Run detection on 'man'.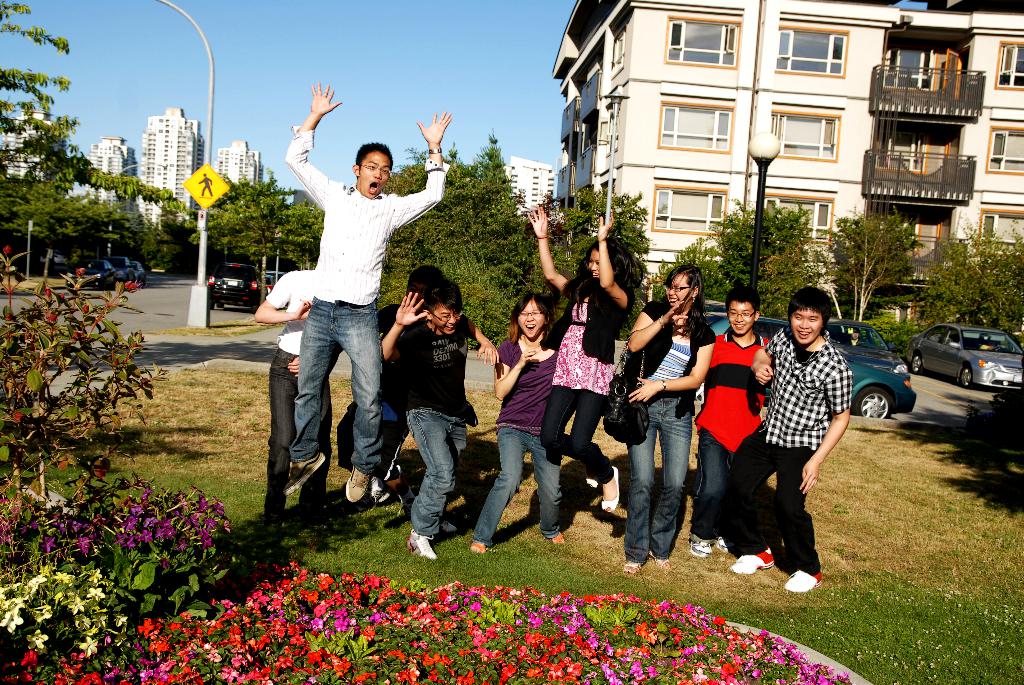
Result: {"x1": 338, "y1": 266, "x2": 474, "y2": 516}.
